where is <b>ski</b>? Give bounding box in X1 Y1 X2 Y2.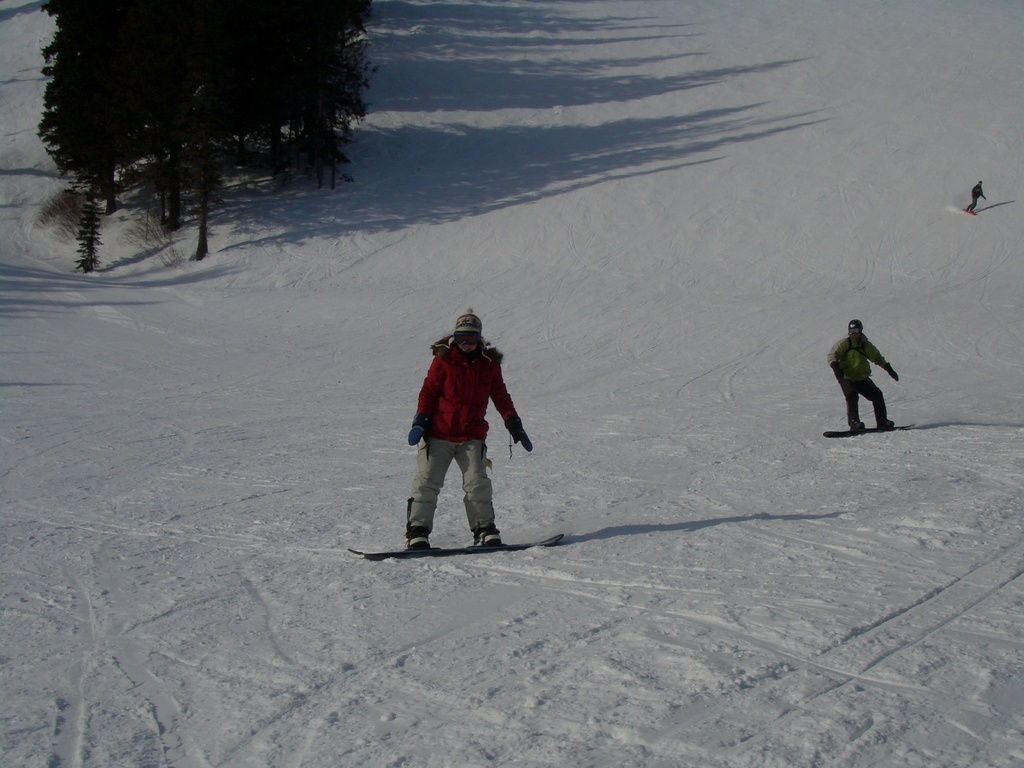
350 523 568 563.
